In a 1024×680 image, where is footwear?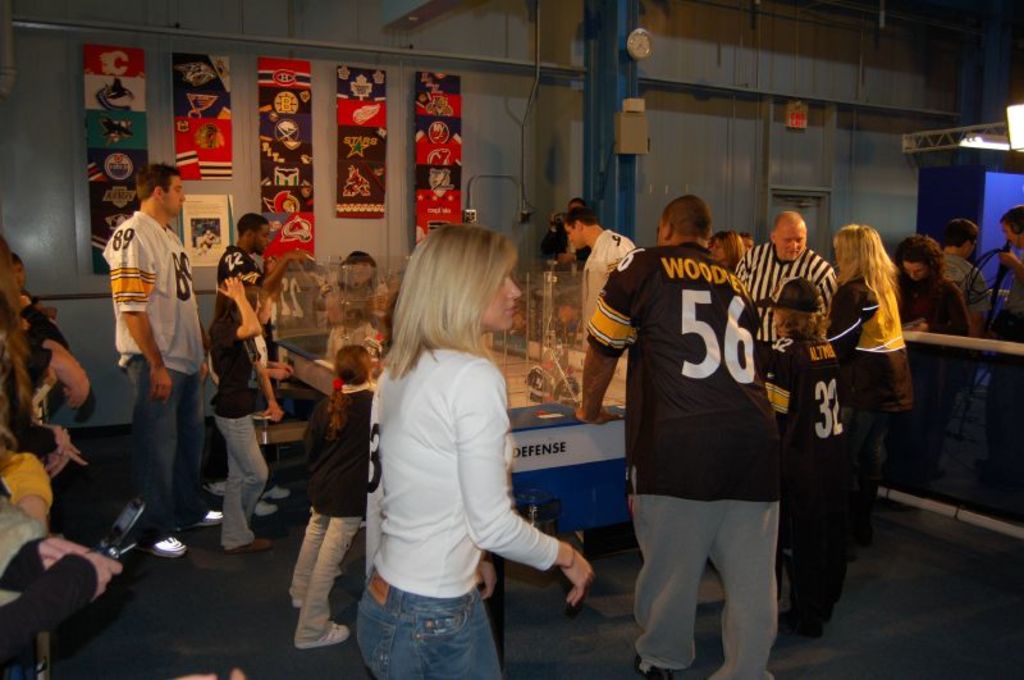
l=266, t=483, r=293, b=503.
